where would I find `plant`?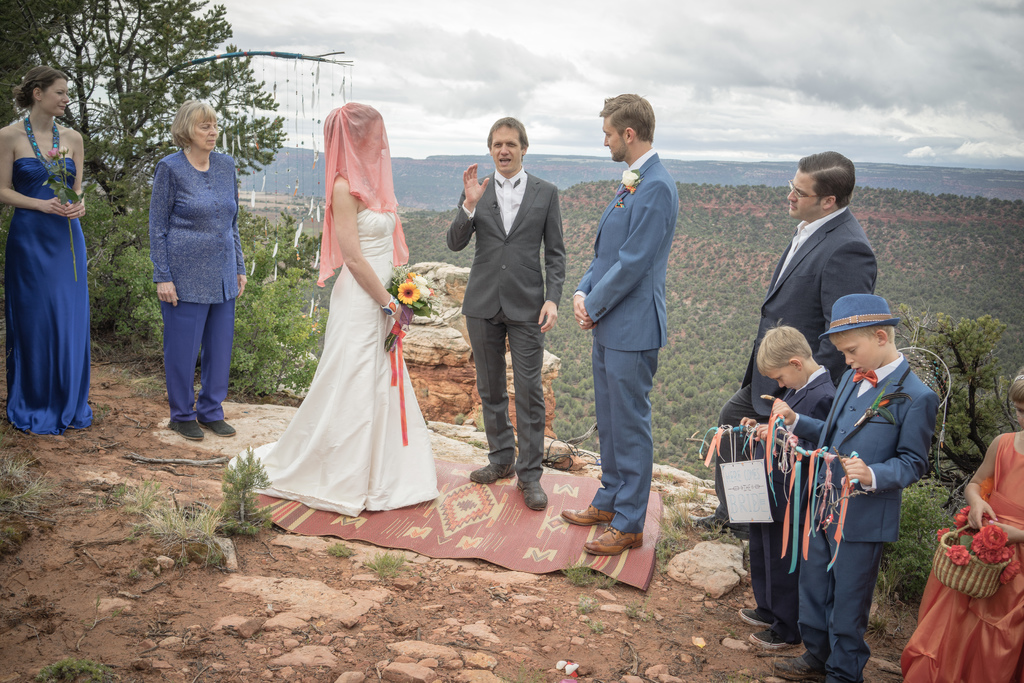
At [626,597,643,621].
